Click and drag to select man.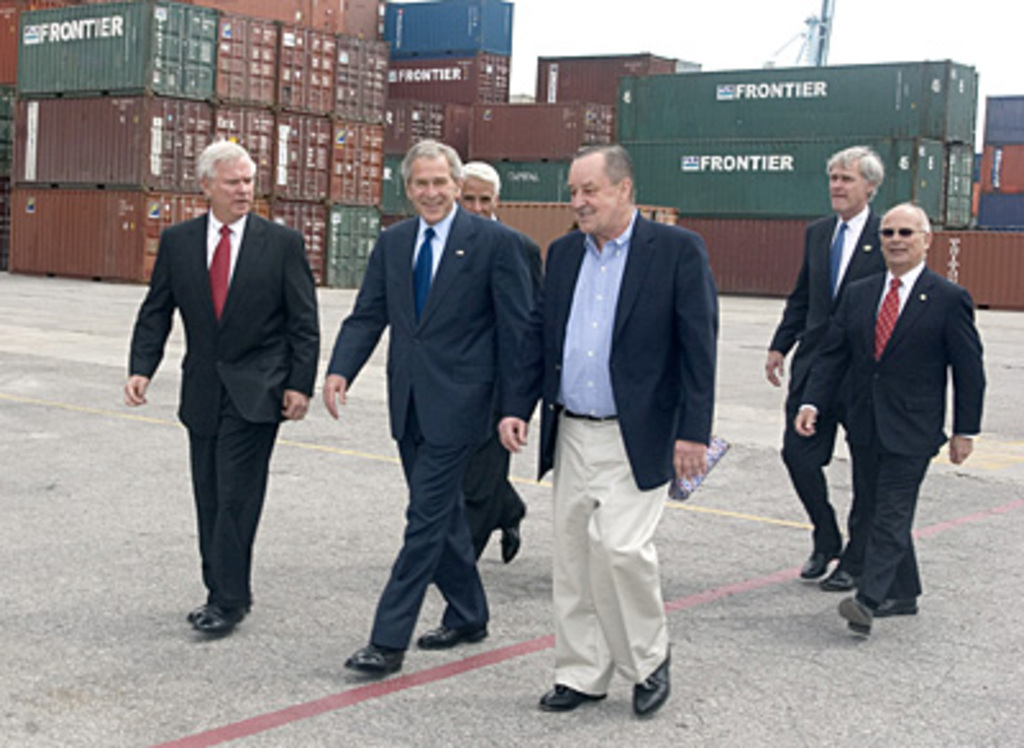
Selection: 522,123,727,715.
